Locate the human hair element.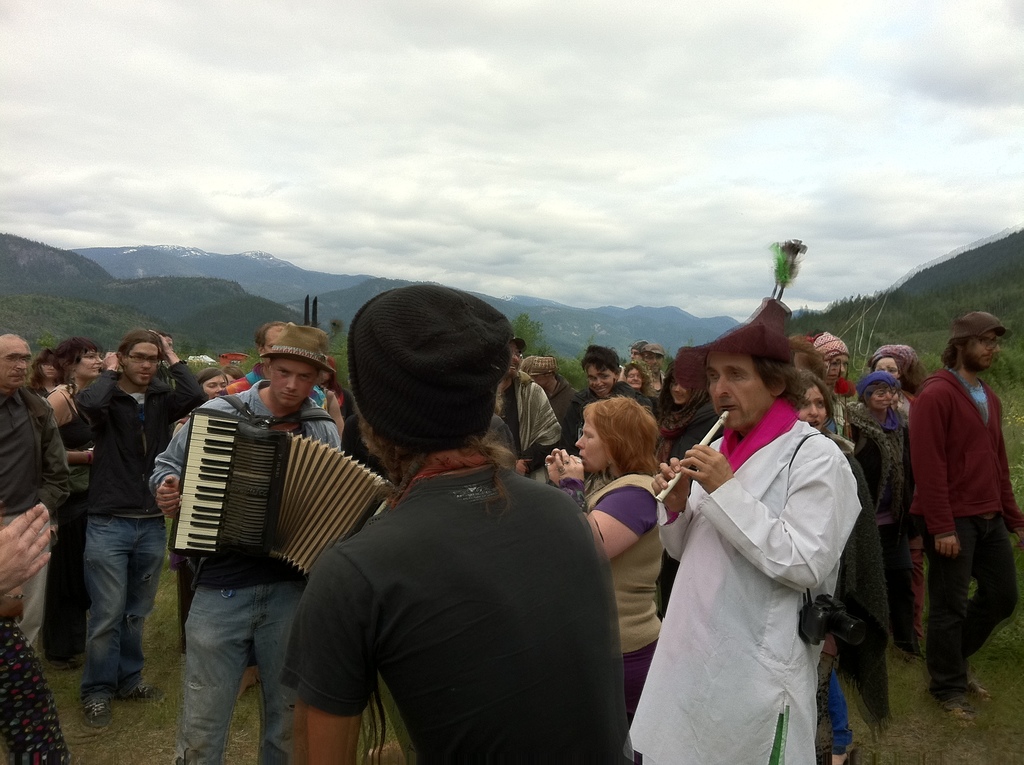
Element bbox: (798,369,835,427).
